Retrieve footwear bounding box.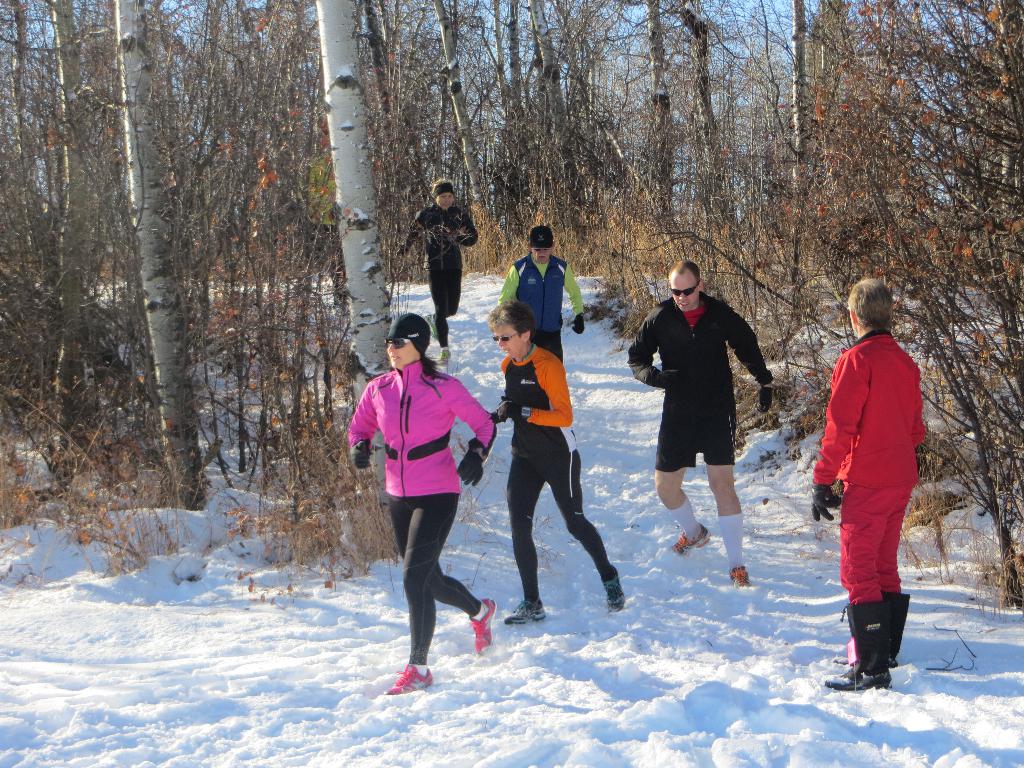
Bounding box: rect(728, 566, 751, 589).
